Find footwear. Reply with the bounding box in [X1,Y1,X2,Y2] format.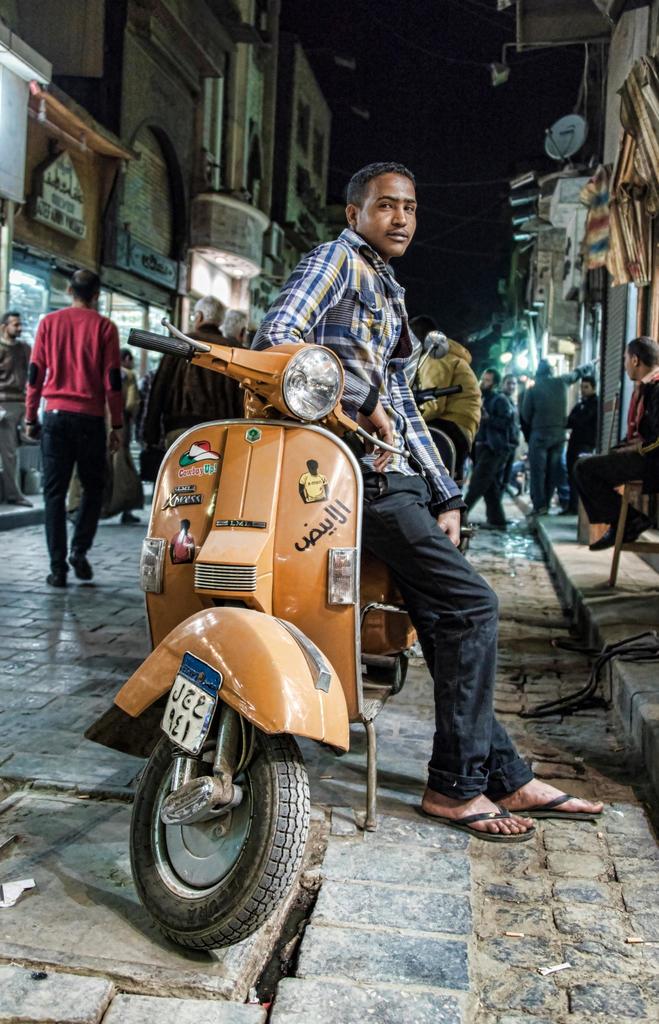
[517,786,605,824].
